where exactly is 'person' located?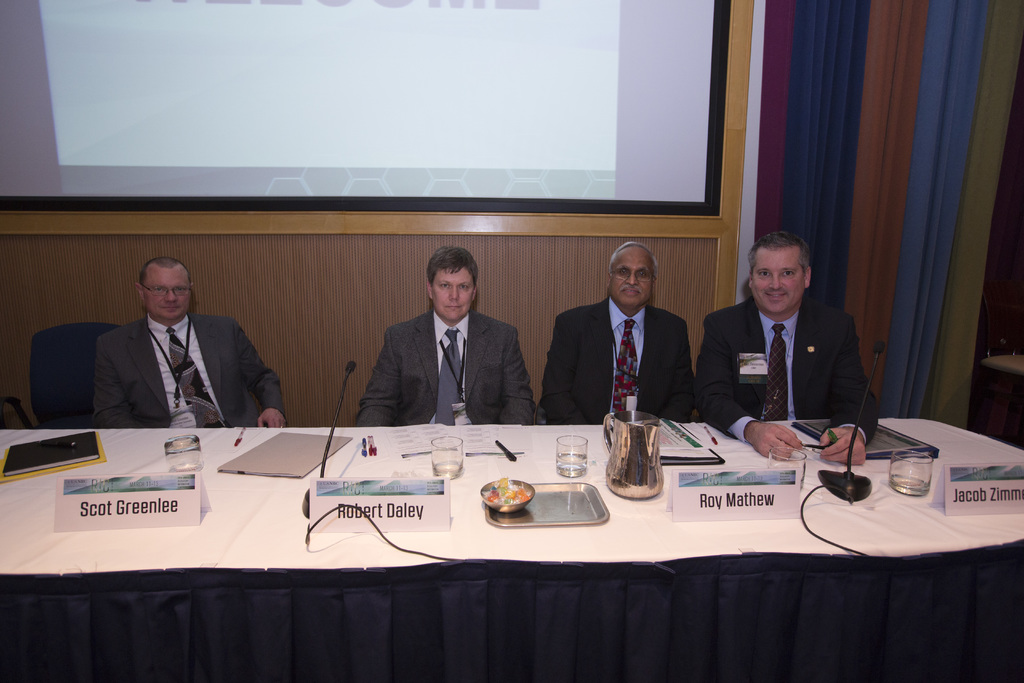
Its bounding box is 90,256,292,429.
